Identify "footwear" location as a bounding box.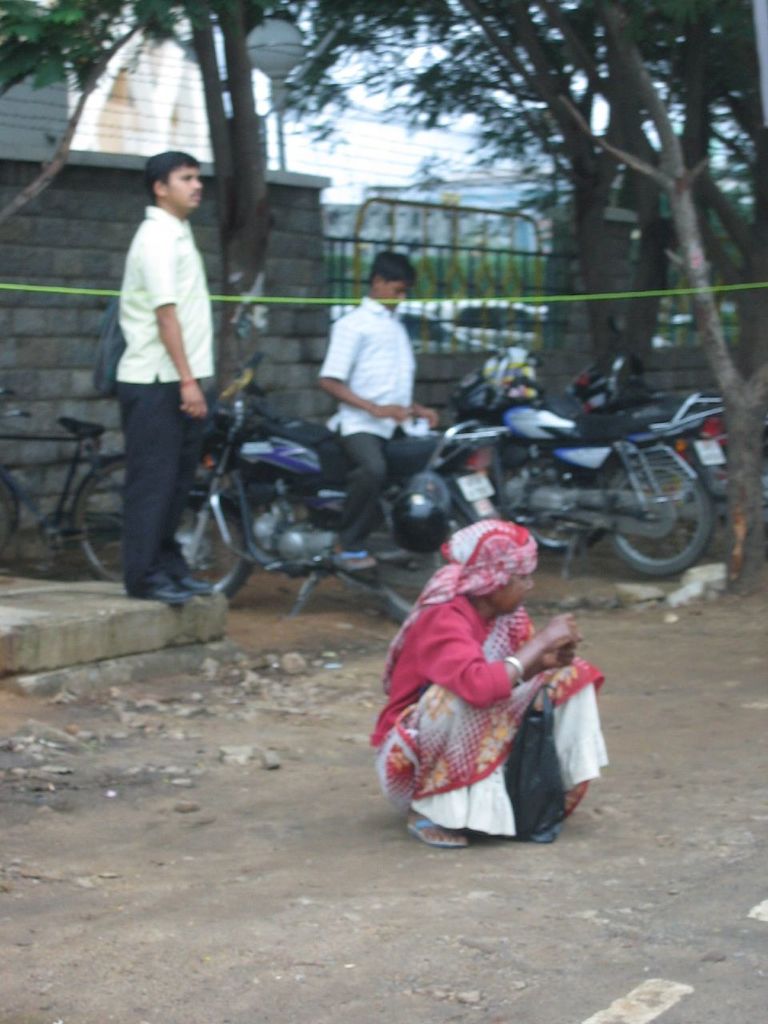
x1=152 y1=583 x2=190 y2=606.
